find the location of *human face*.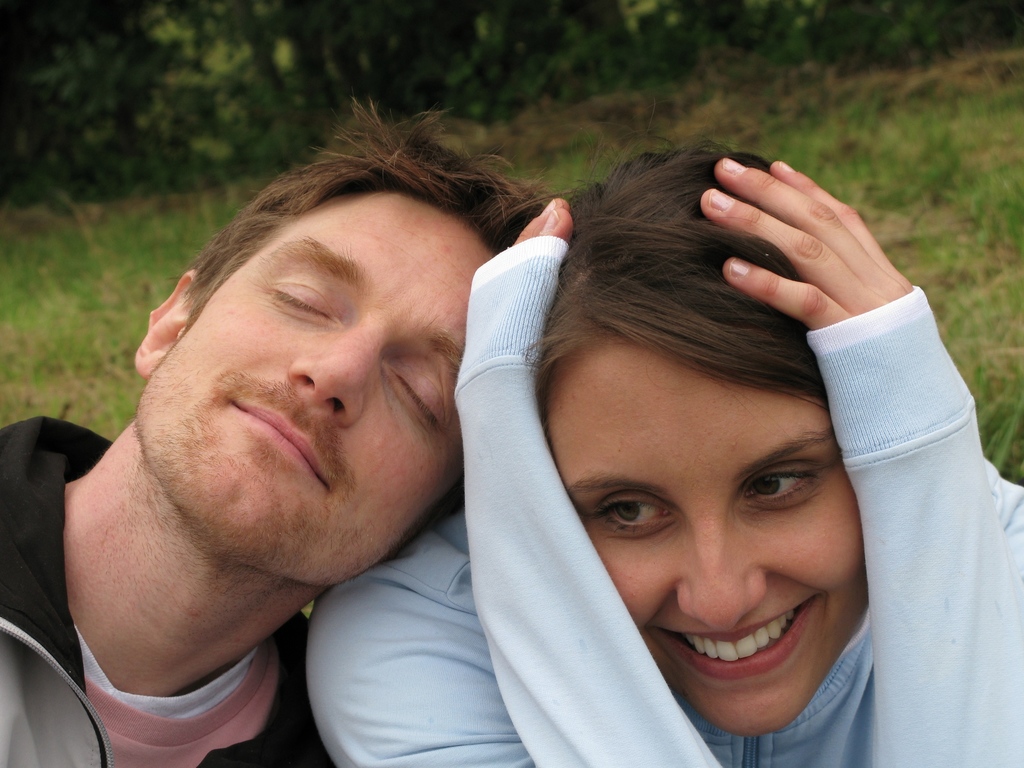
Location: select_region(141, 191, 494, 582).
